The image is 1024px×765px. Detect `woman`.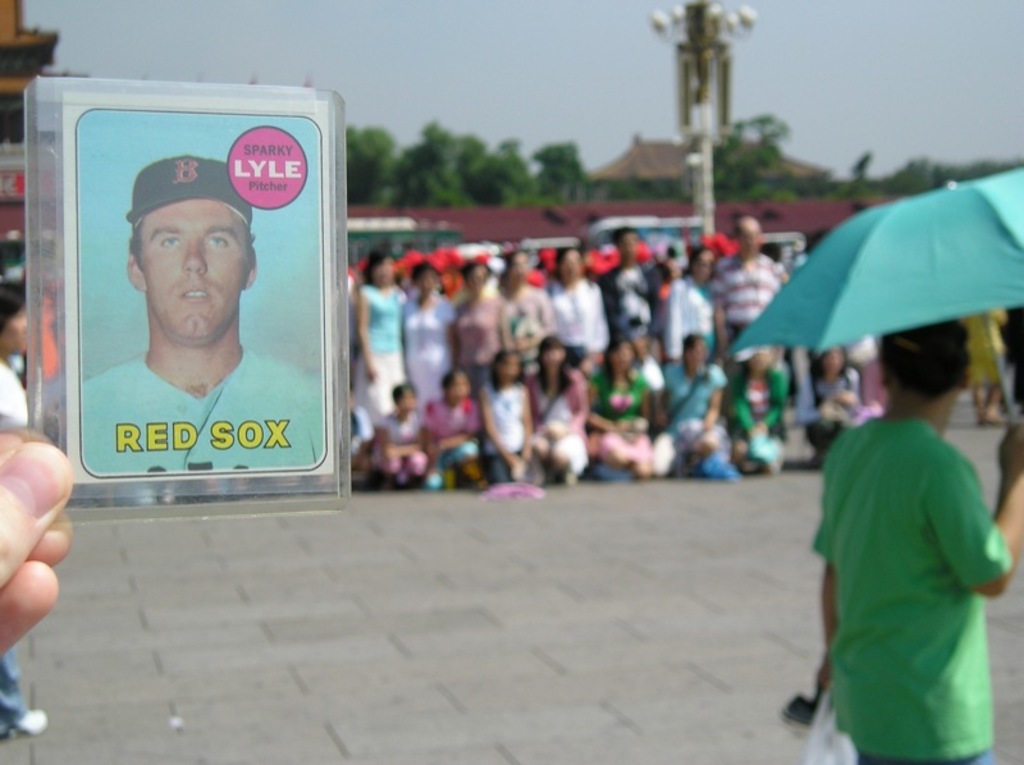
Detection: bbox=[531, 333, 595, 490].
